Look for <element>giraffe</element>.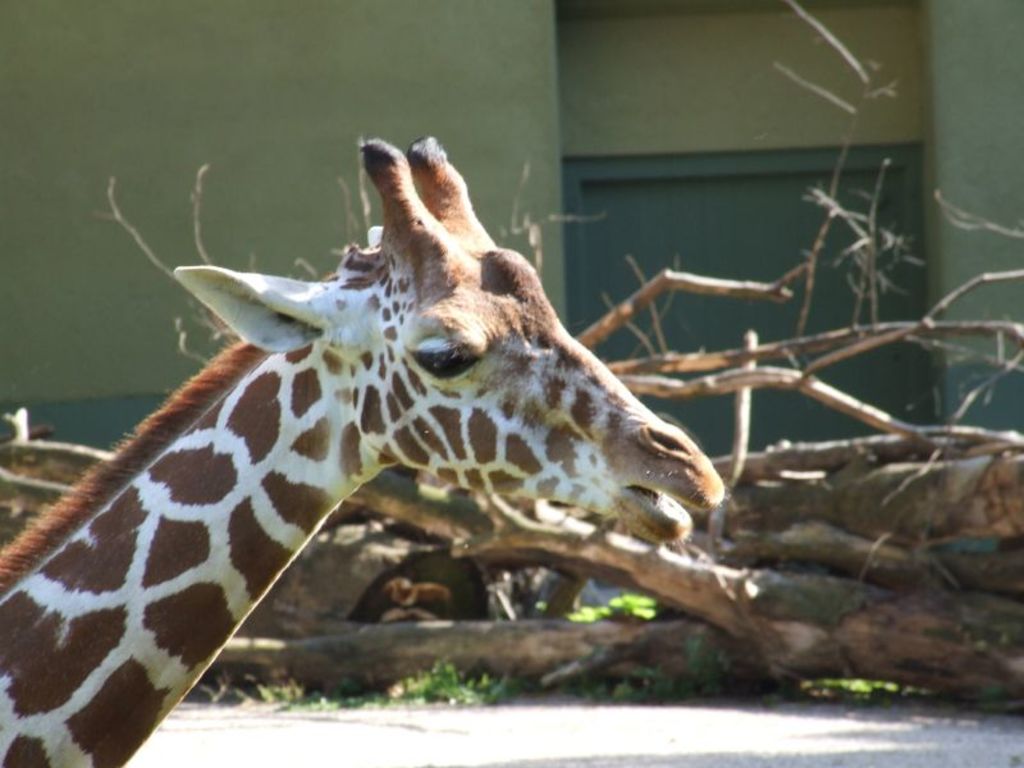
Found: {"left": 0, "top": 125, "right": 727, "bottom": 728}.
